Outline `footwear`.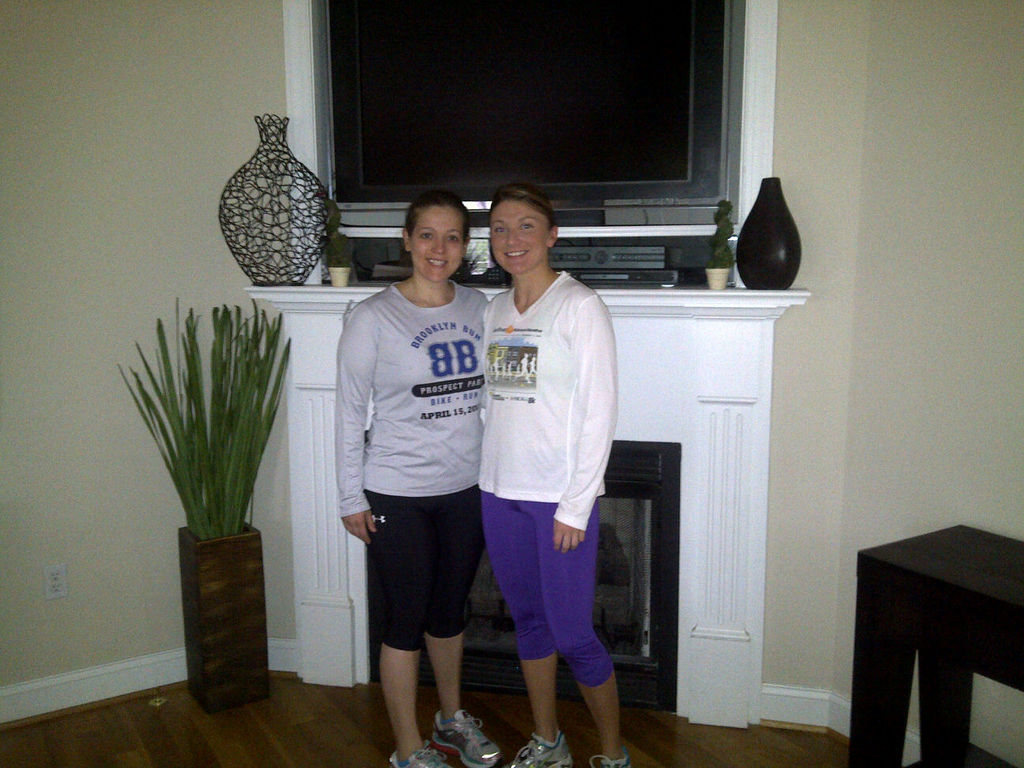
Outline: crop(504, 725, 574, 767).
